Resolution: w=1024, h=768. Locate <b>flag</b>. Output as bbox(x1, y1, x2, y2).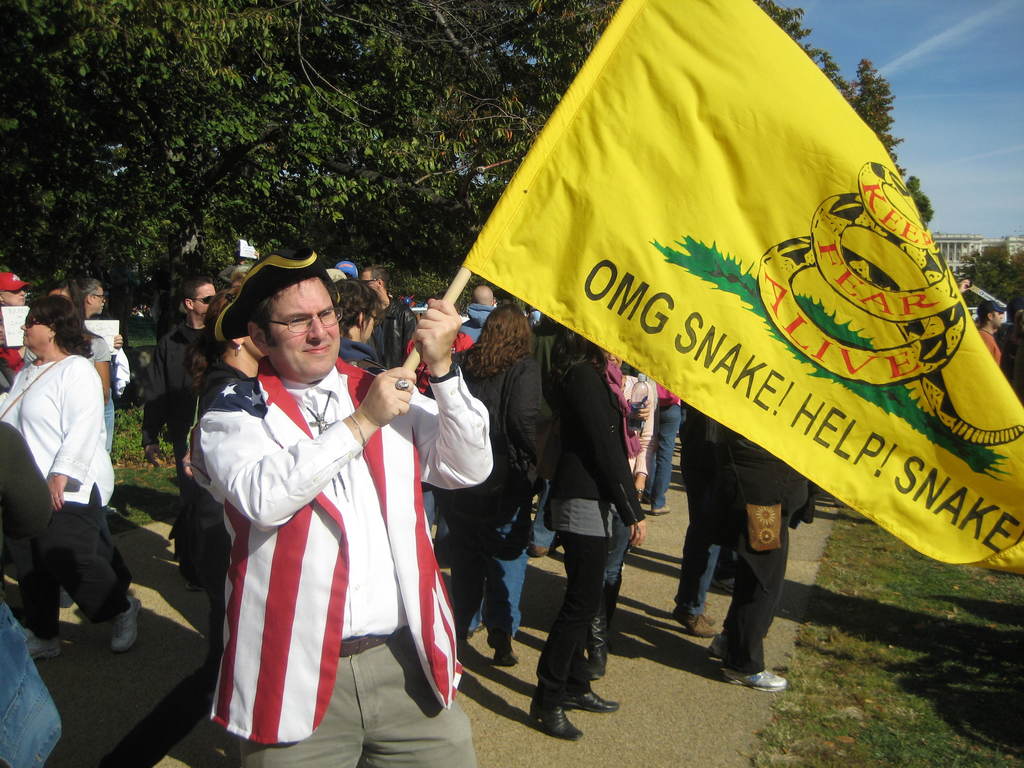
bbox(436, 0, 984, 598).
